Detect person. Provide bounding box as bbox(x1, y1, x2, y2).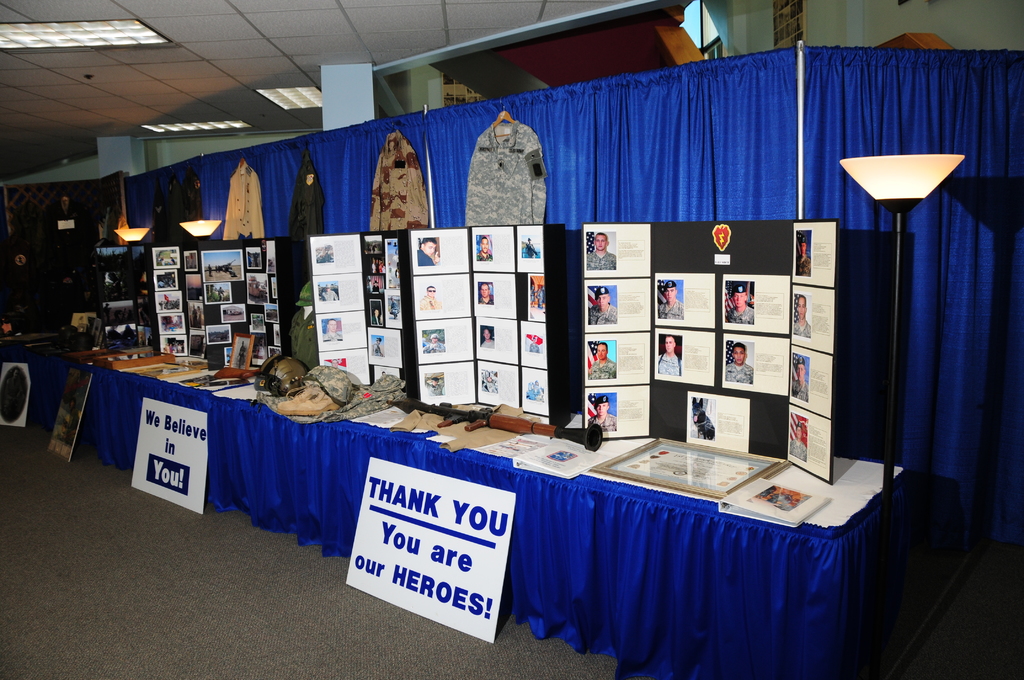
bbox(417, 238, 439, 266).
